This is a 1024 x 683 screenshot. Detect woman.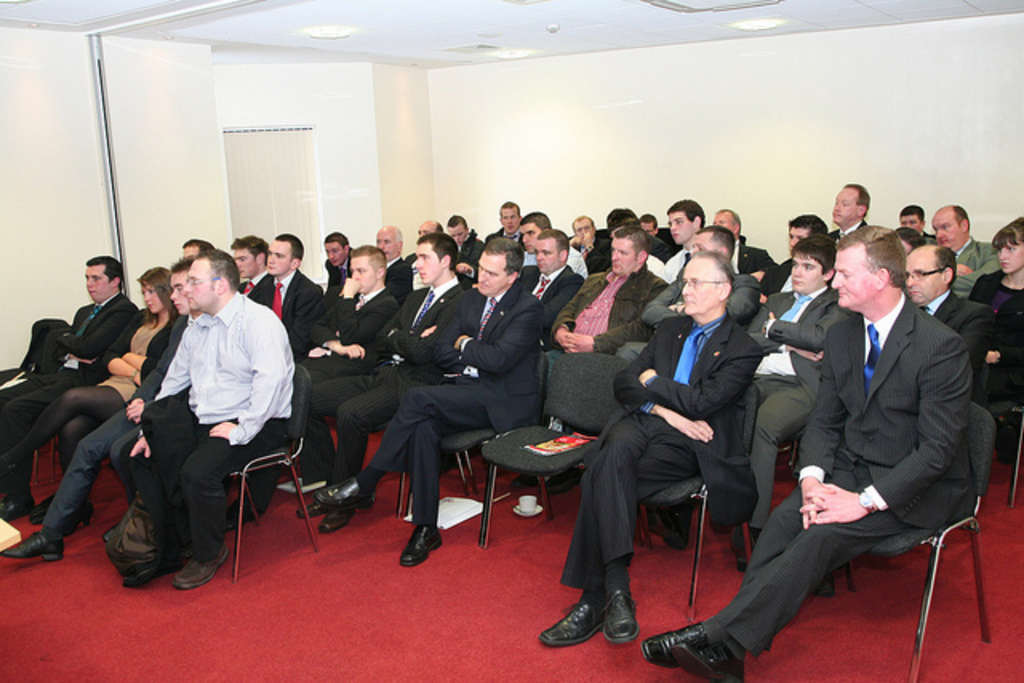
[x1=0, y1=266, x2=168, y2=523].
